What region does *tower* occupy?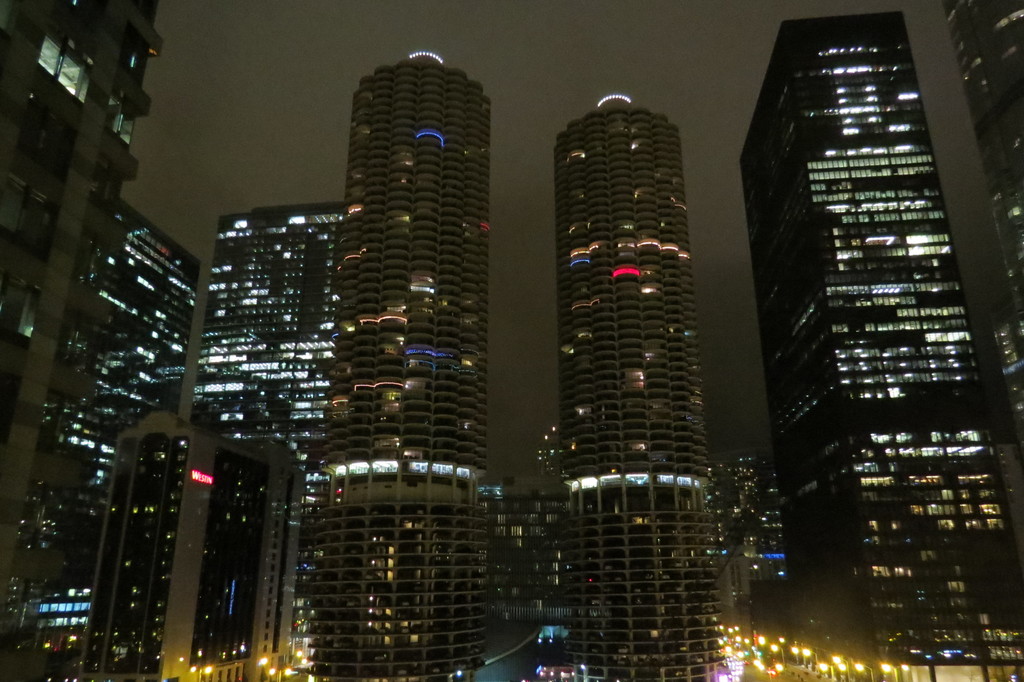
<box>84,413,300,681</box>.
